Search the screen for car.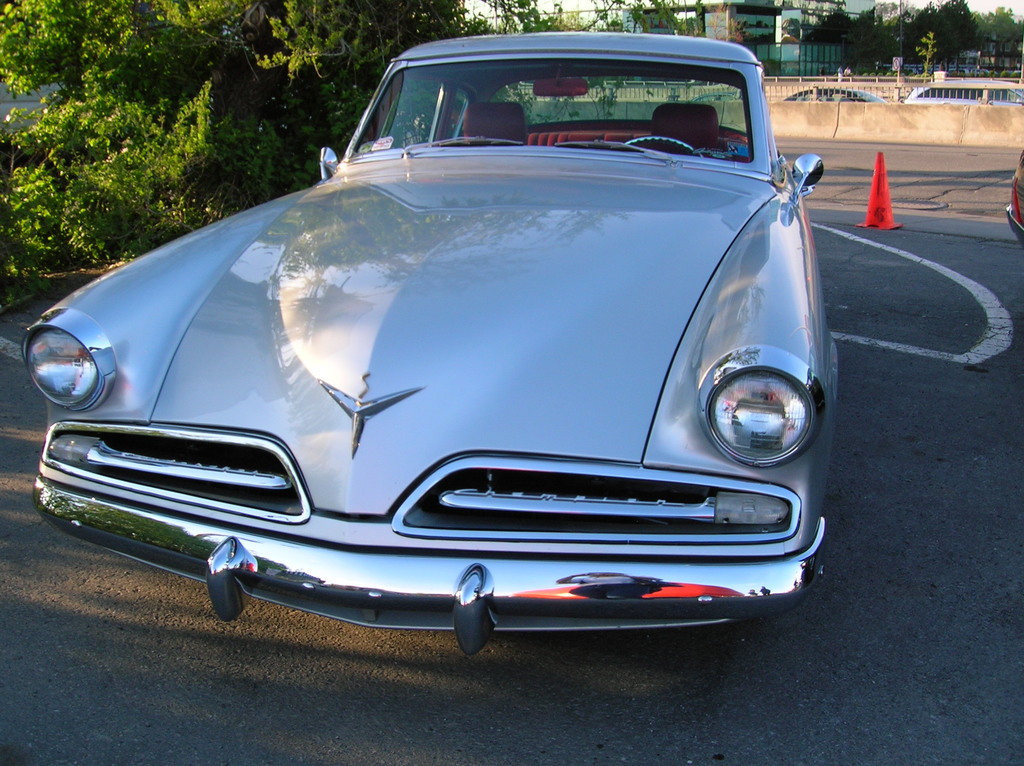
Found at bbox=(781, 86, 884, 102).
